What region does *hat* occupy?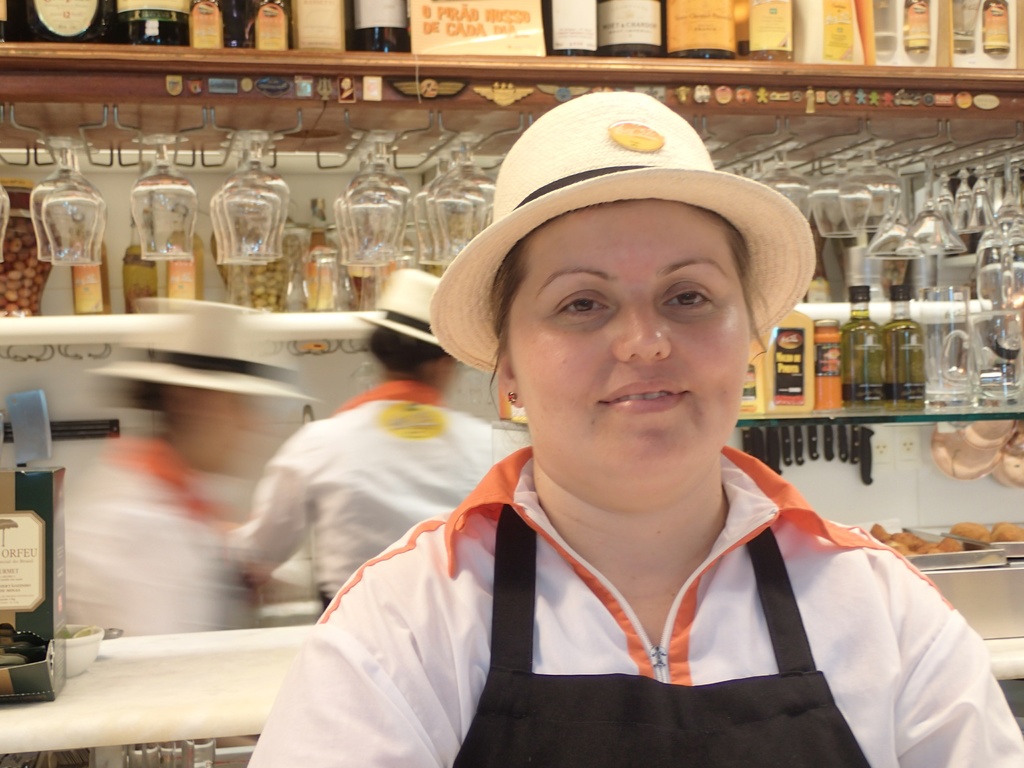
locate(91, 298, 314, 410).
